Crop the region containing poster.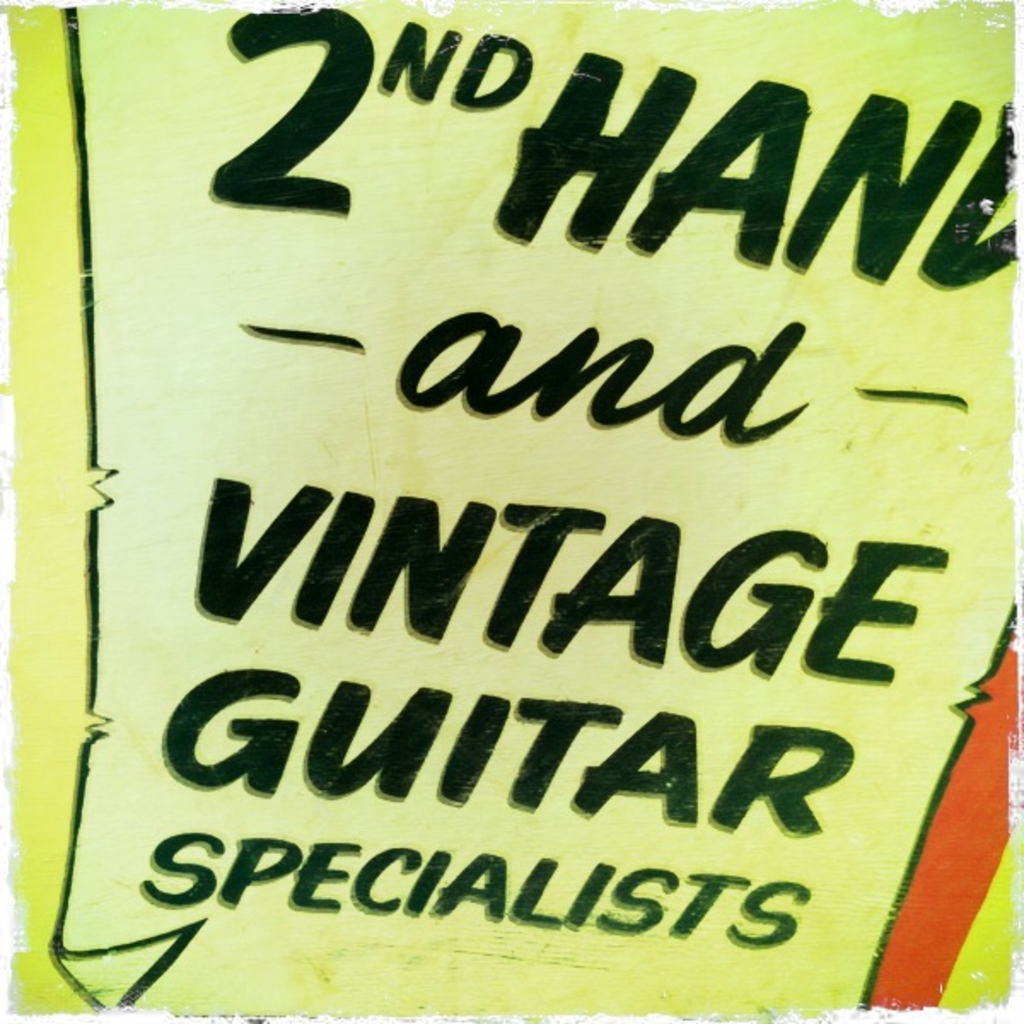
Crop region: box=[0, 0, 1022, 1022].
